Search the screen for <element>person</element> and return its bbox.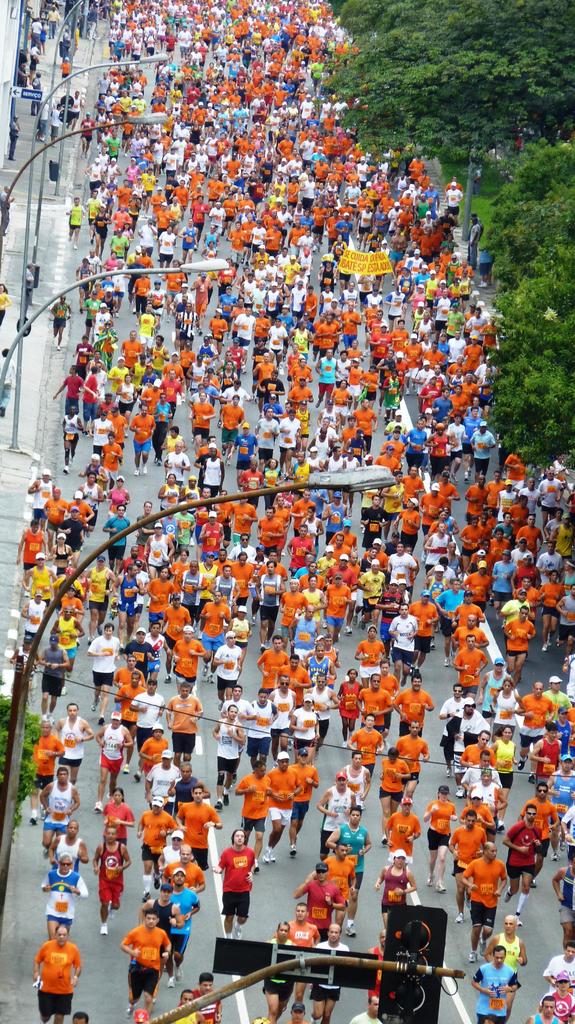
Found: (left=284, top=1001, right=308, bottom=1022).
